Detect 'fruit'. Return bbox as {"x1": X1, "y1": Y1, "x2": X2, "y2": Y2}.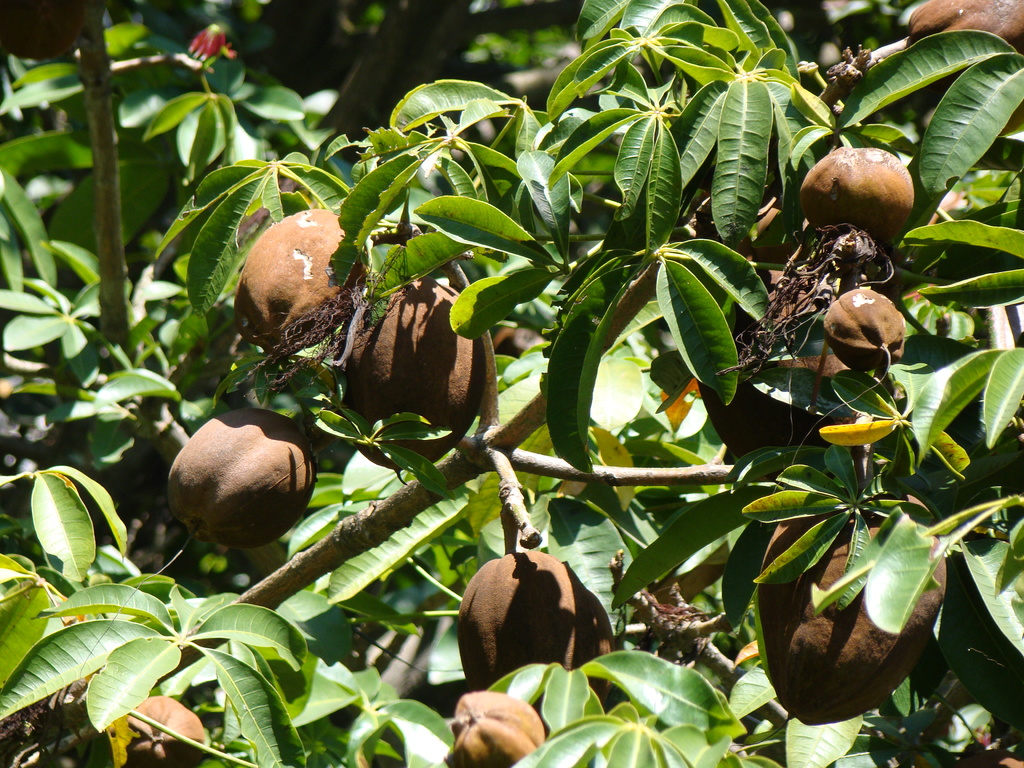
{"x1": 122, "y1": 698, "x2": 209, "y2": 767}.
